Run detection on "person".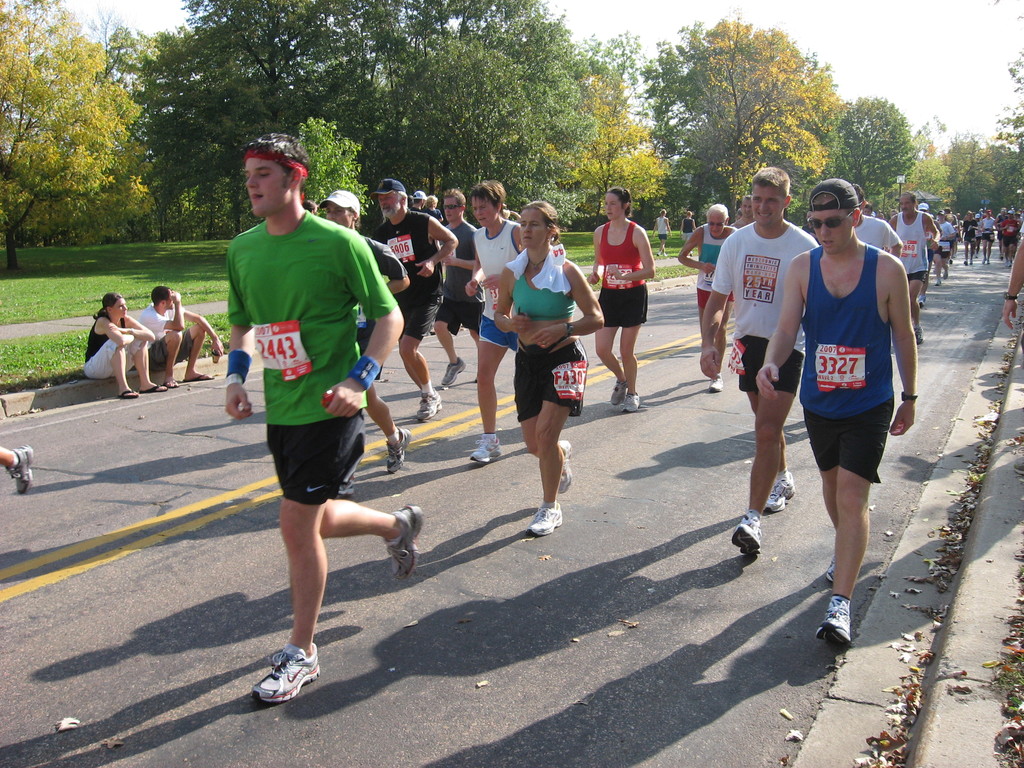
Result: [678, 209, 694, 250].
